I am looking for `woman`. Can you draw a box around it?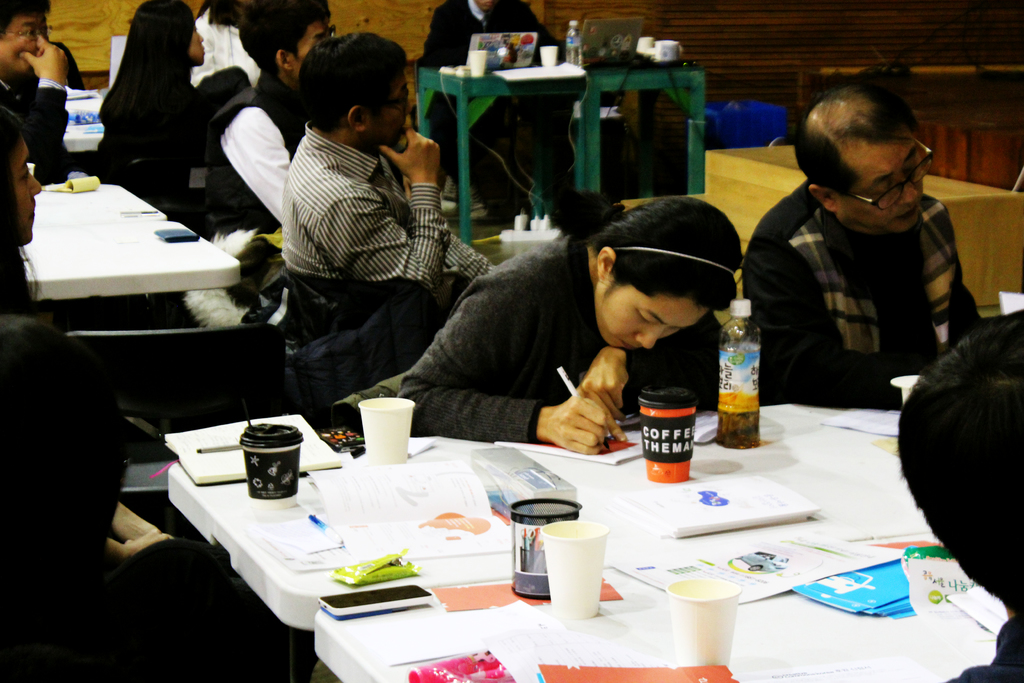
Sure, the bounding box is locate(401, 197, 743, 454).
